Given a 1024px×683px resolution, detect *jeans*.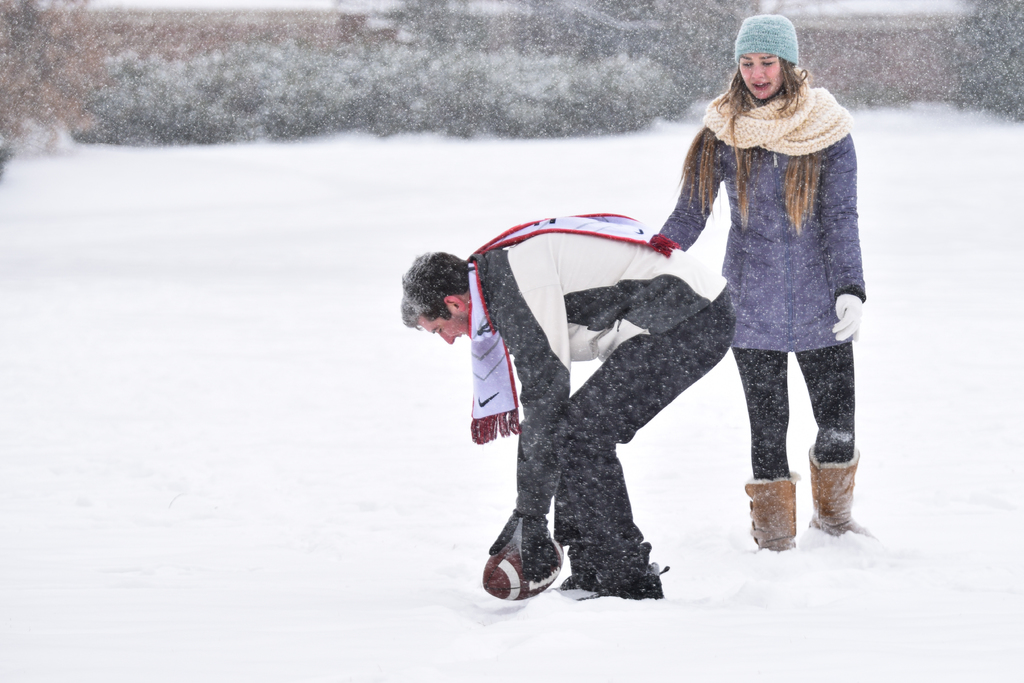
(x1=730, y1=311, x2=867, y2=511).
